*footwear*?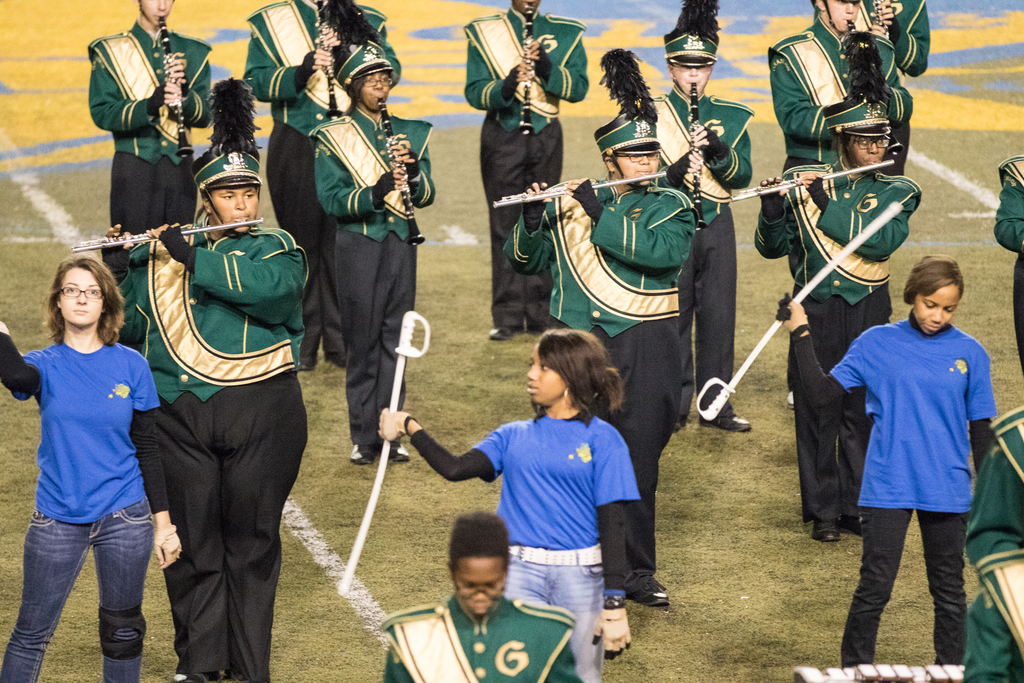
700,413,753,436
